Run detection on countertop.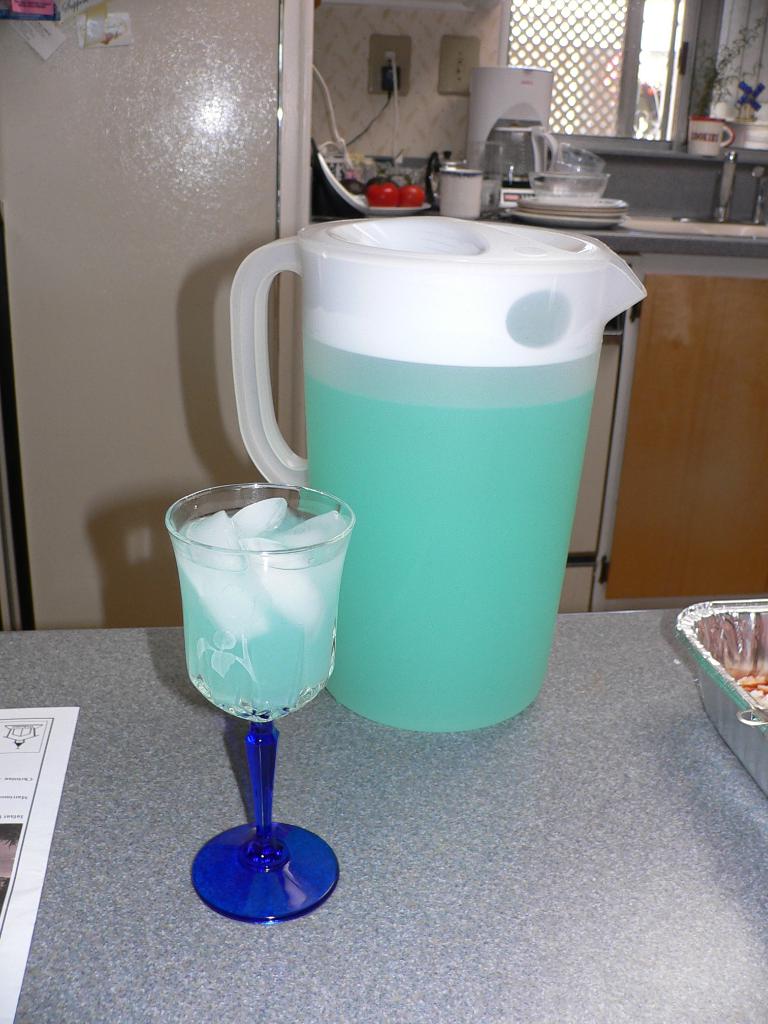
Result: 0:606:767:1023.
